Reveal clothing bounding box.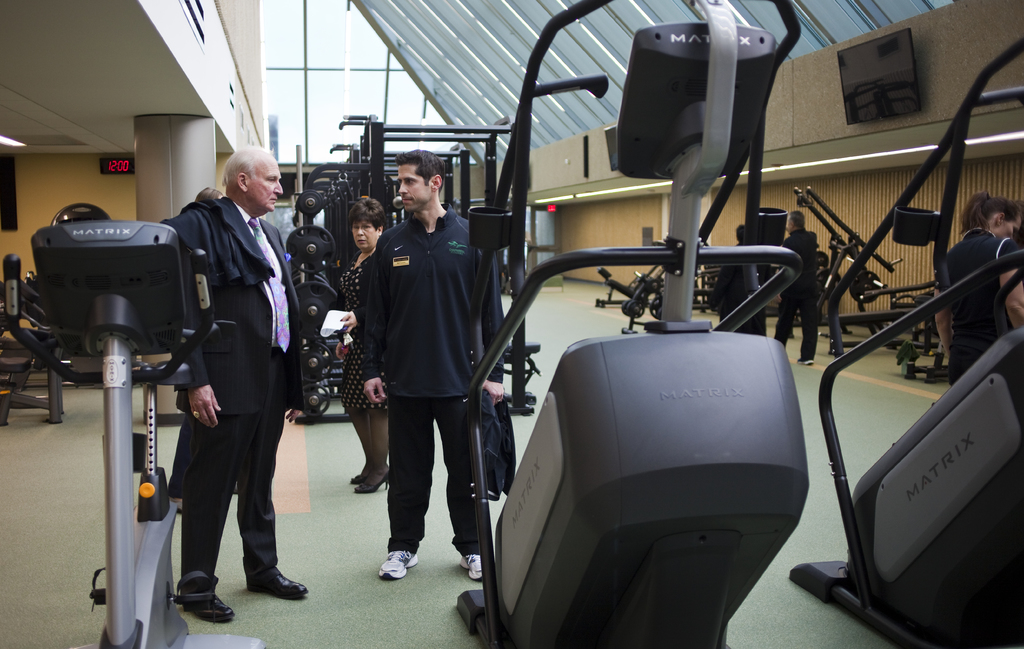
Revealed: select_region(335, 251, 391, 483).
